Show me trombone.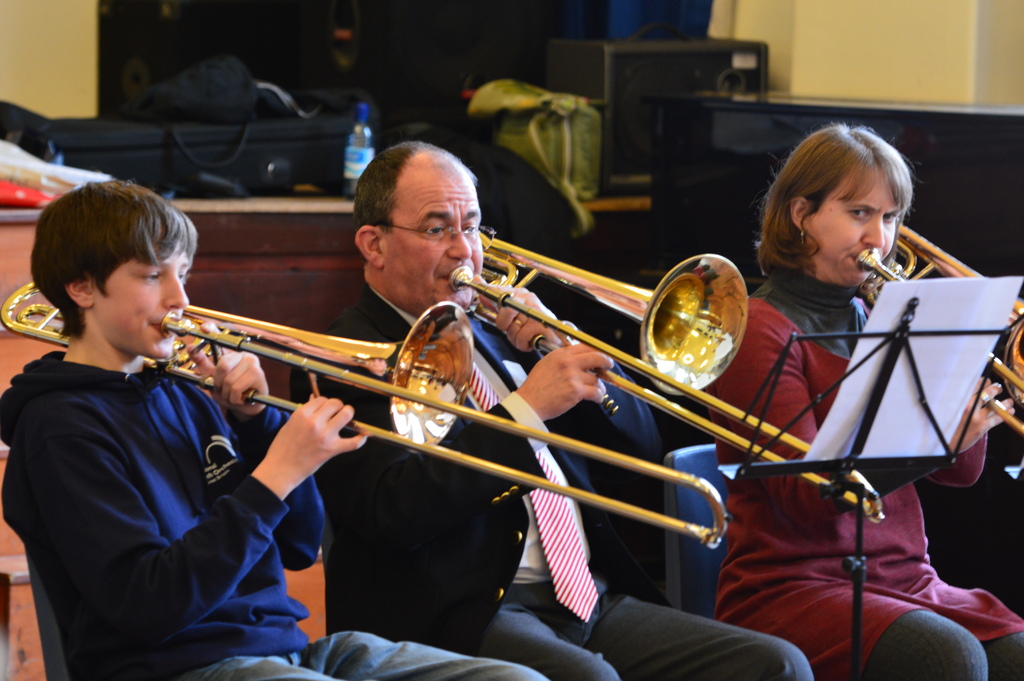
trombone is here: (x1=454, y1=231, x2=886, y2=518).
